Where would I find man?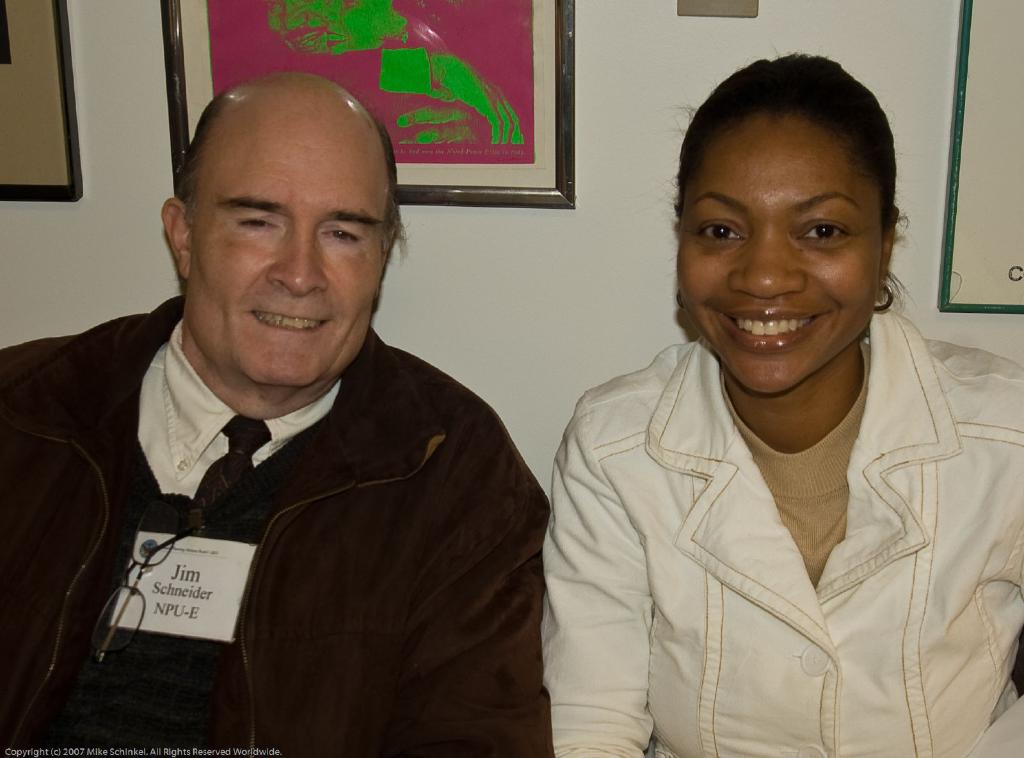
At BBox(43, 76, 577, 741).
